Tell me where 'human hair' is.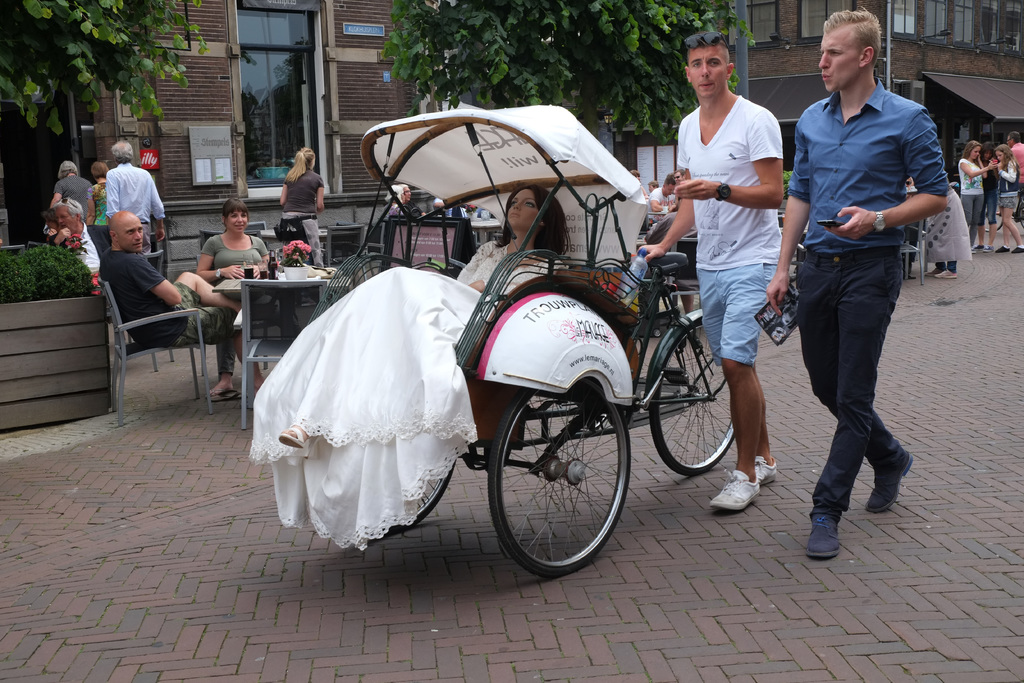
'human hair' is at x1=996, y1=143, x2=1016, y2=170.
